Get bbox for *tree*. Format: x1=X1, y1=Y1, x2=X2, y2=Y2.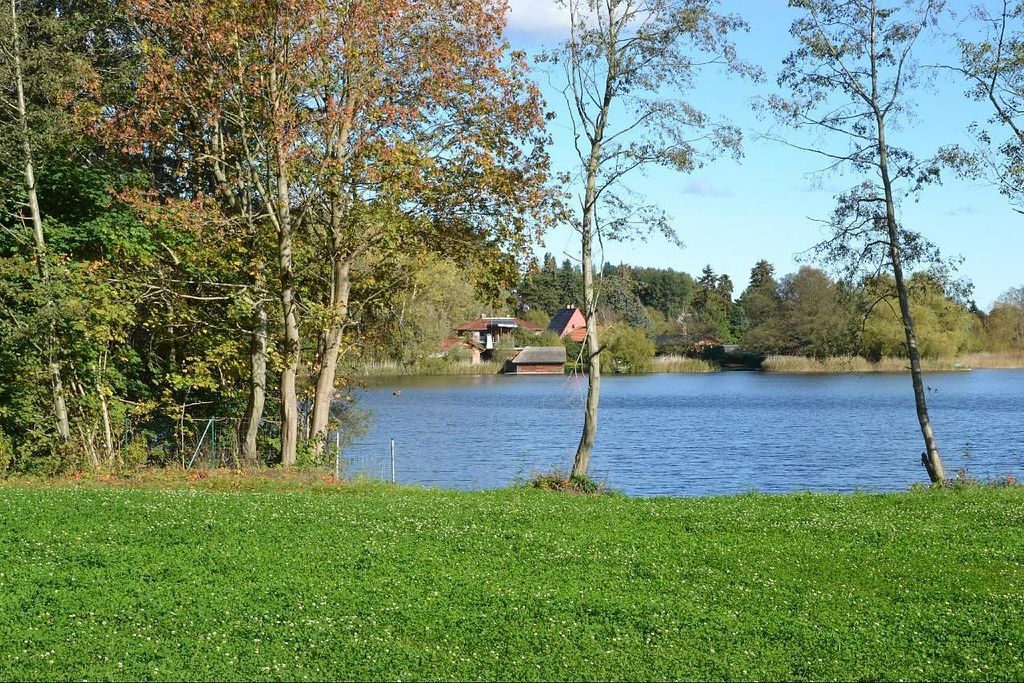
x1=747, y1=0, x2=998, y2=496.
